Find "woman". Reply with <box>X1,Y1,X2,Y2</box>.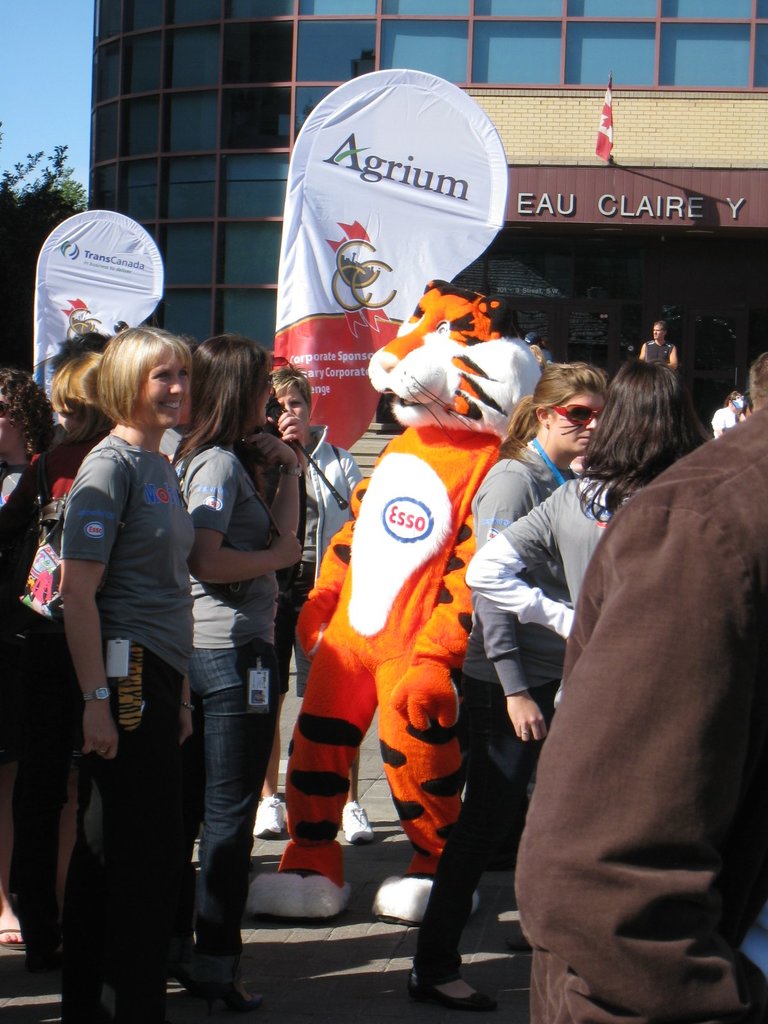
<box>468,344,704,657</box>.
